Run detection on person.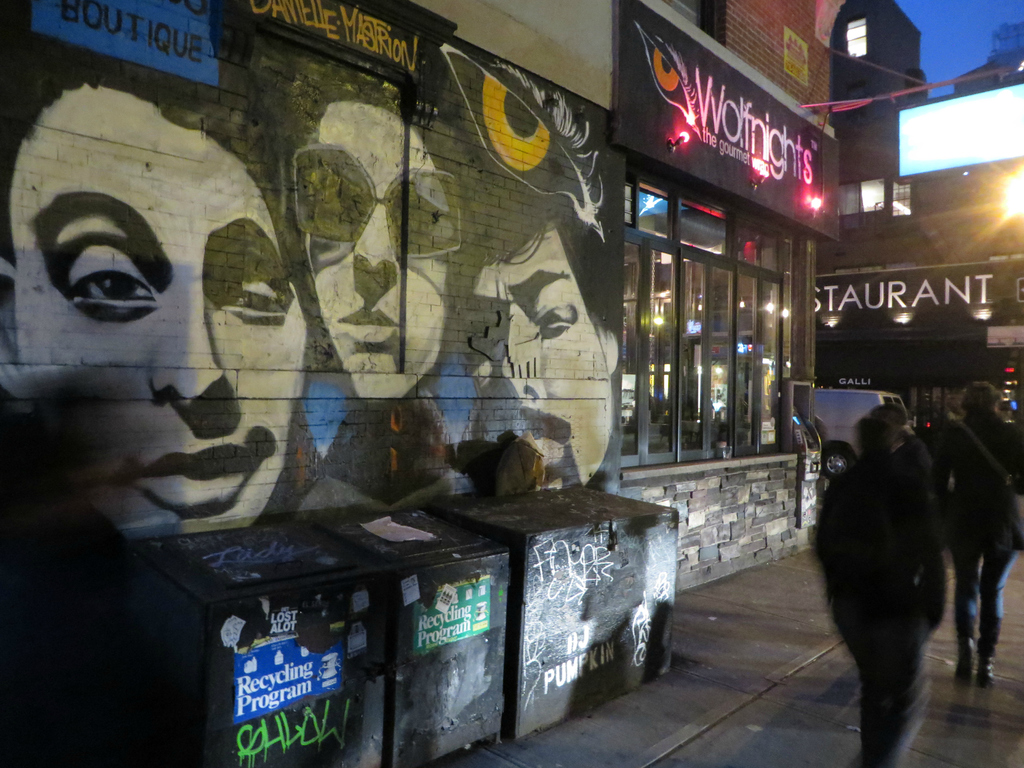
Result: [290, 65, 477, 404].
